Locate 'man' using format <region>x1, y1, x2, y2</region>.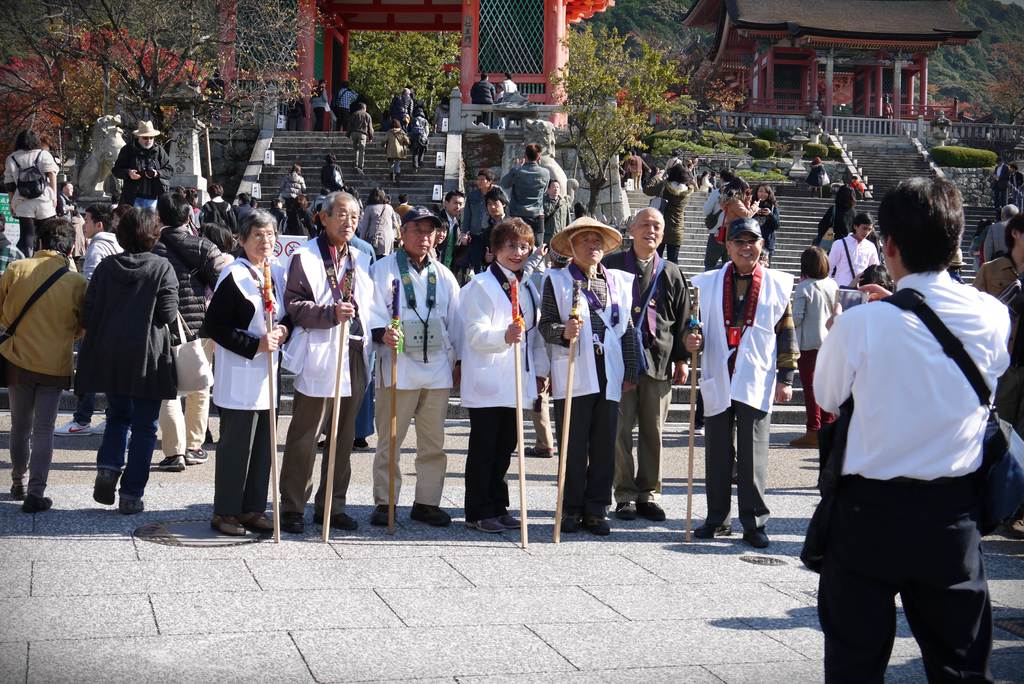
<region>280, 196, 380, 533</region>.
